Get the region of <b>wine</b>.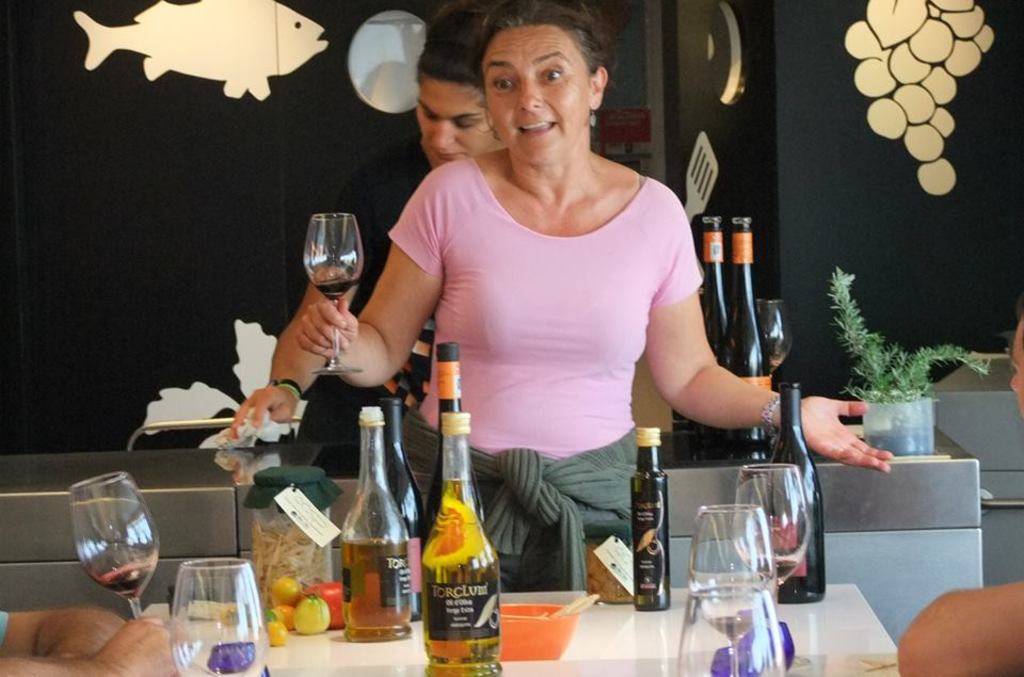
Rect(747, 555, 797, 581).
